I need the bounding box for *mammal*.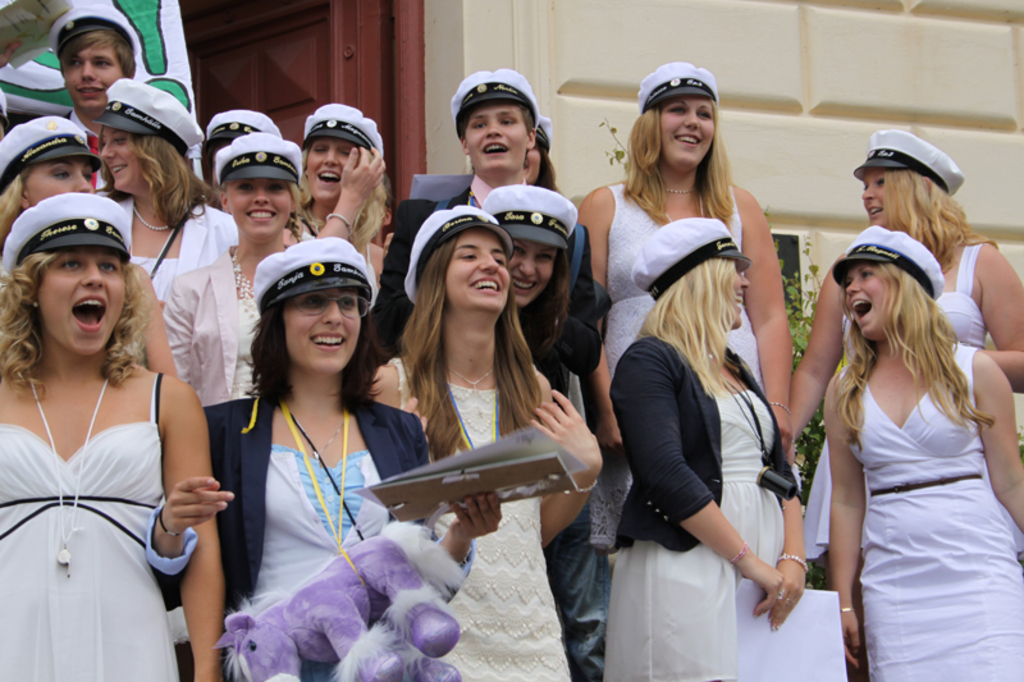
Here it is: x1=369, y1=202, x2=603, y2=681.
